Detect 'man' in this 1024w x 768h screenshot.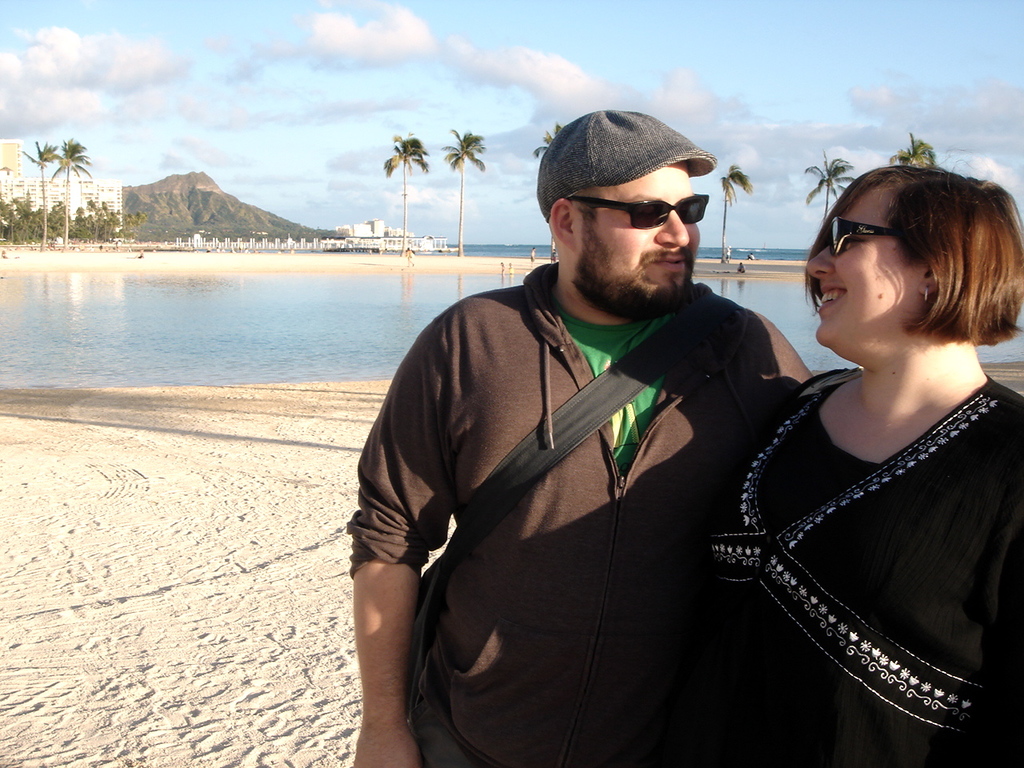
Detection: bbox=[354, 117, 929, 760].
